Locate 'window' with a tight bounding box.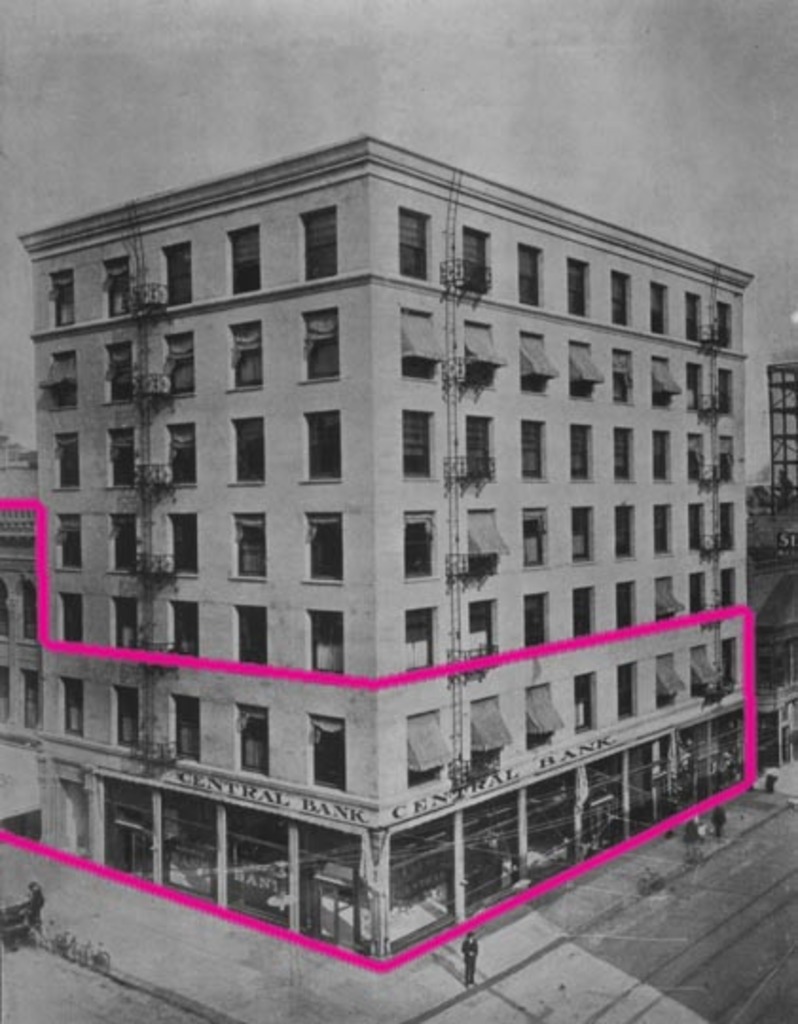
box(226, 508, 269, 578).
